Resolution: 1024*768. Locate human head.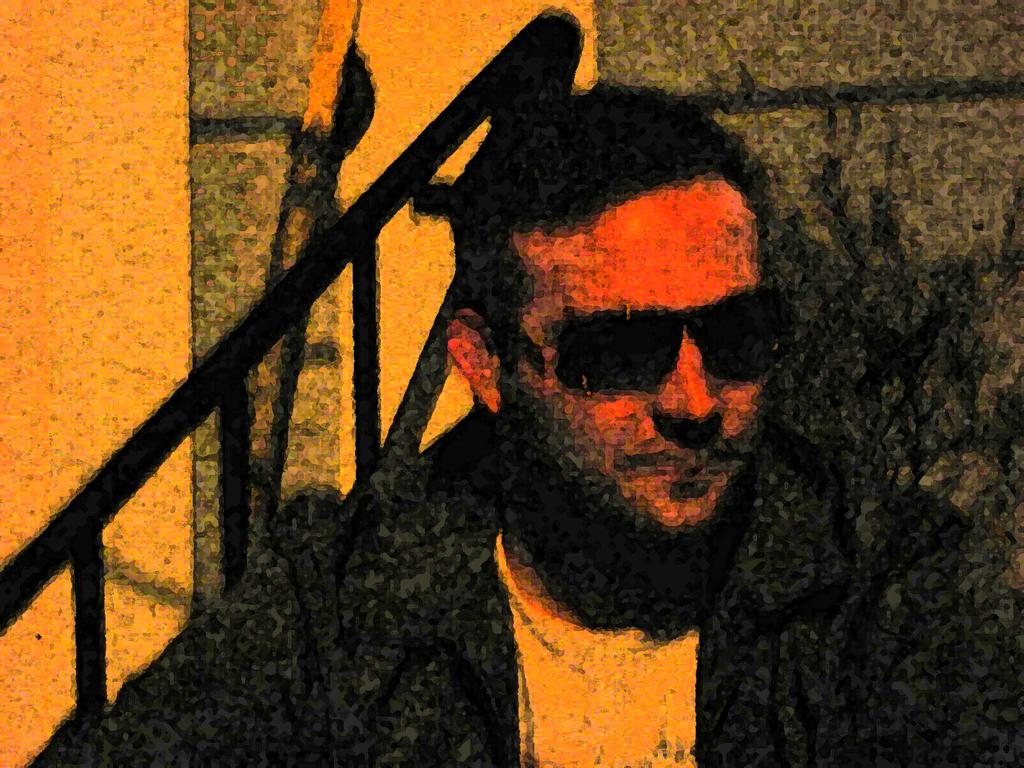
box(484, 134, 783, 573).
